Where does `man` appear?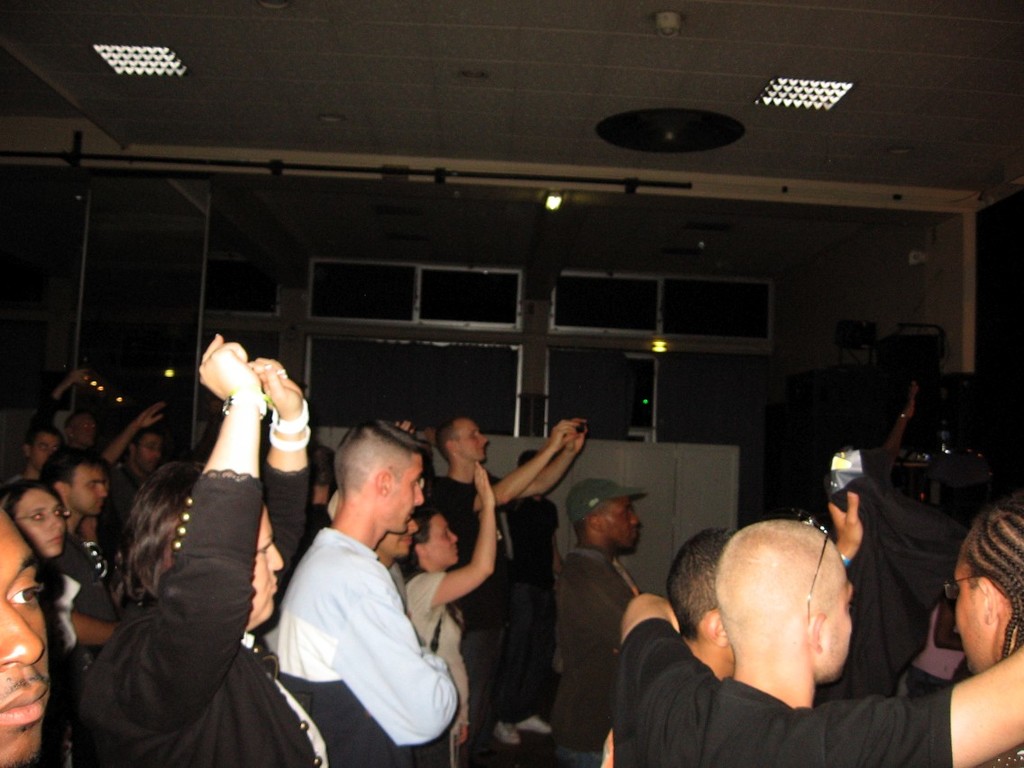
Appears at <box>0,496,56,766</box>.
